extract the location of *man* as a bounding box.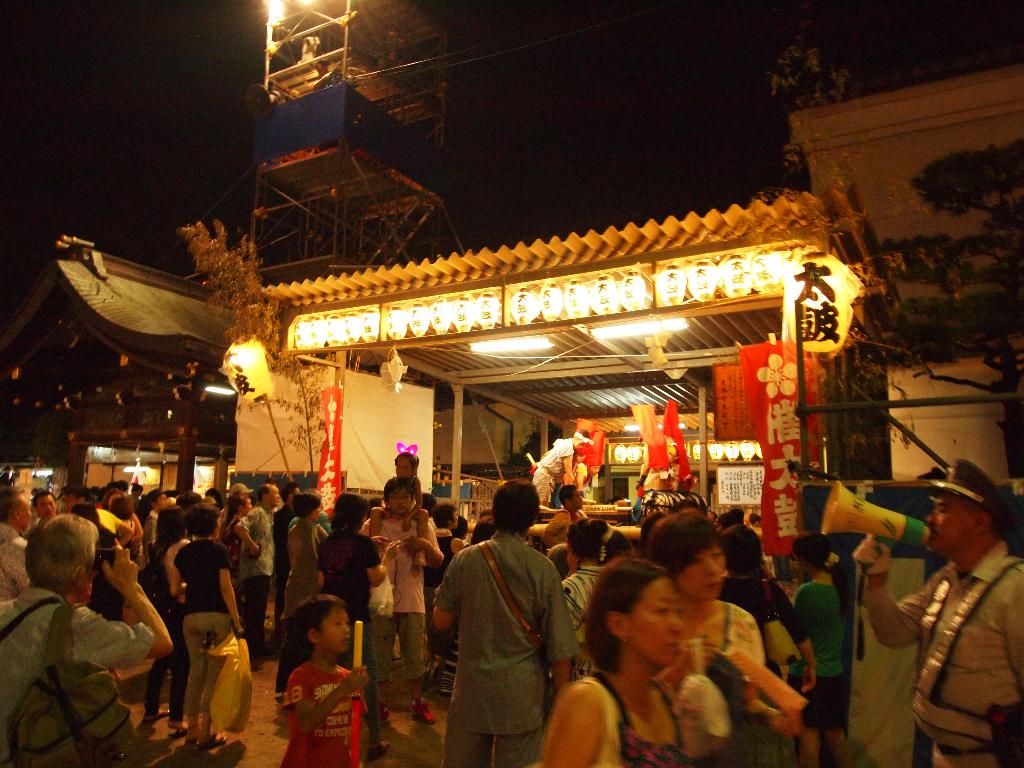
[556, 430, 600, 512].
